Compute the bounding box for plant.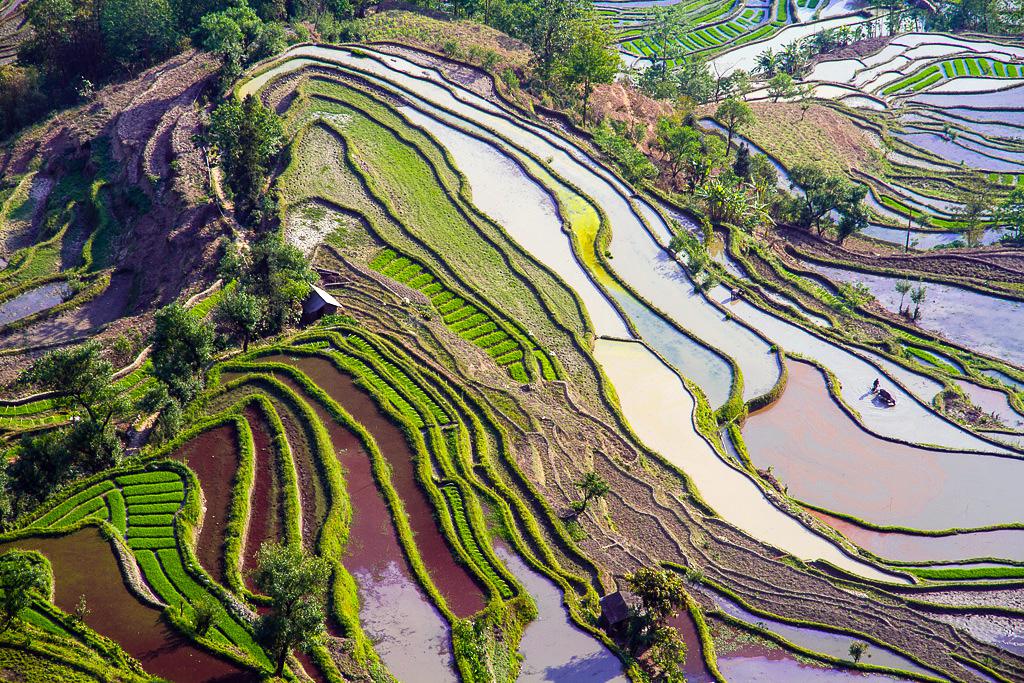
rect(352, 47, 371, 59).
